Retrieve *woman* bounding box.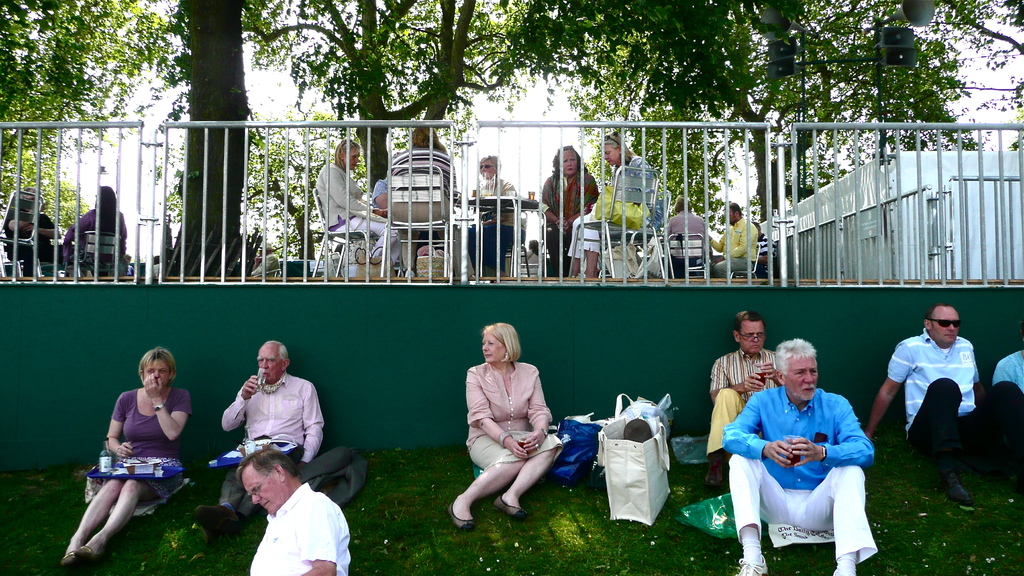
Bounding box: region(316, 139, 400, 278).
